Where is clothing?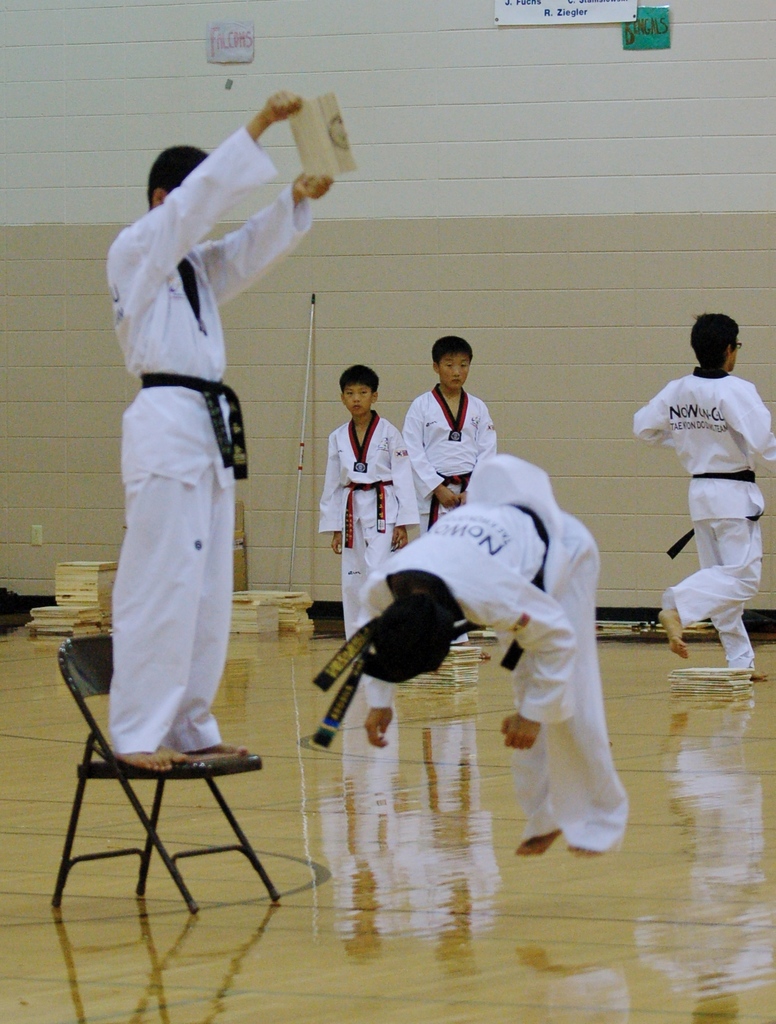
(316,407,419,643).
